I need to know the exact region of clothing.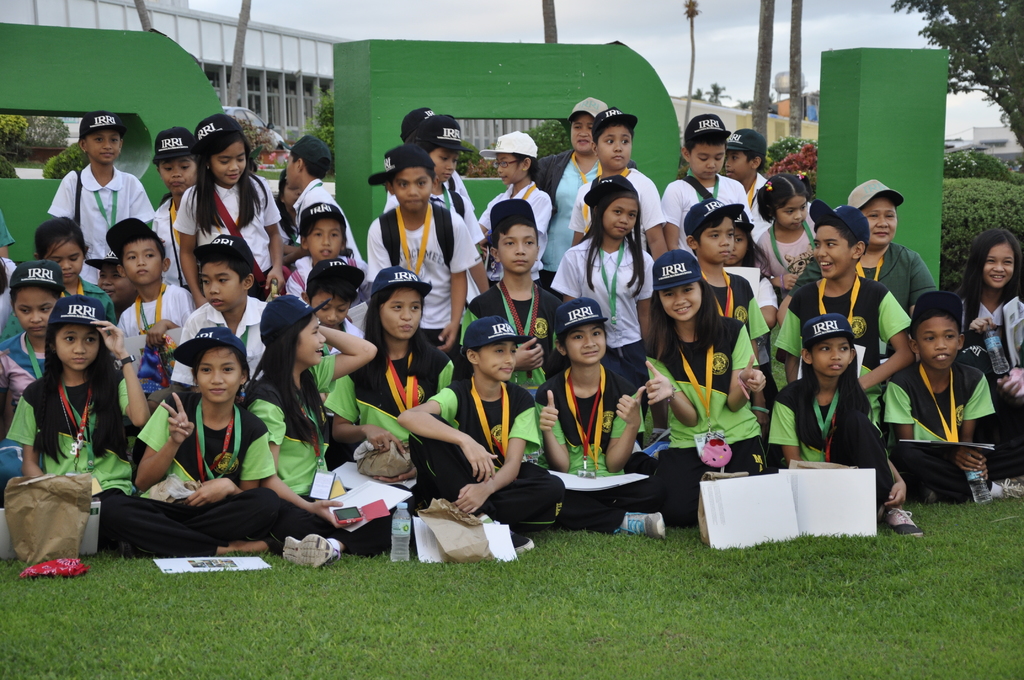
Region: 4,279,124,334.
